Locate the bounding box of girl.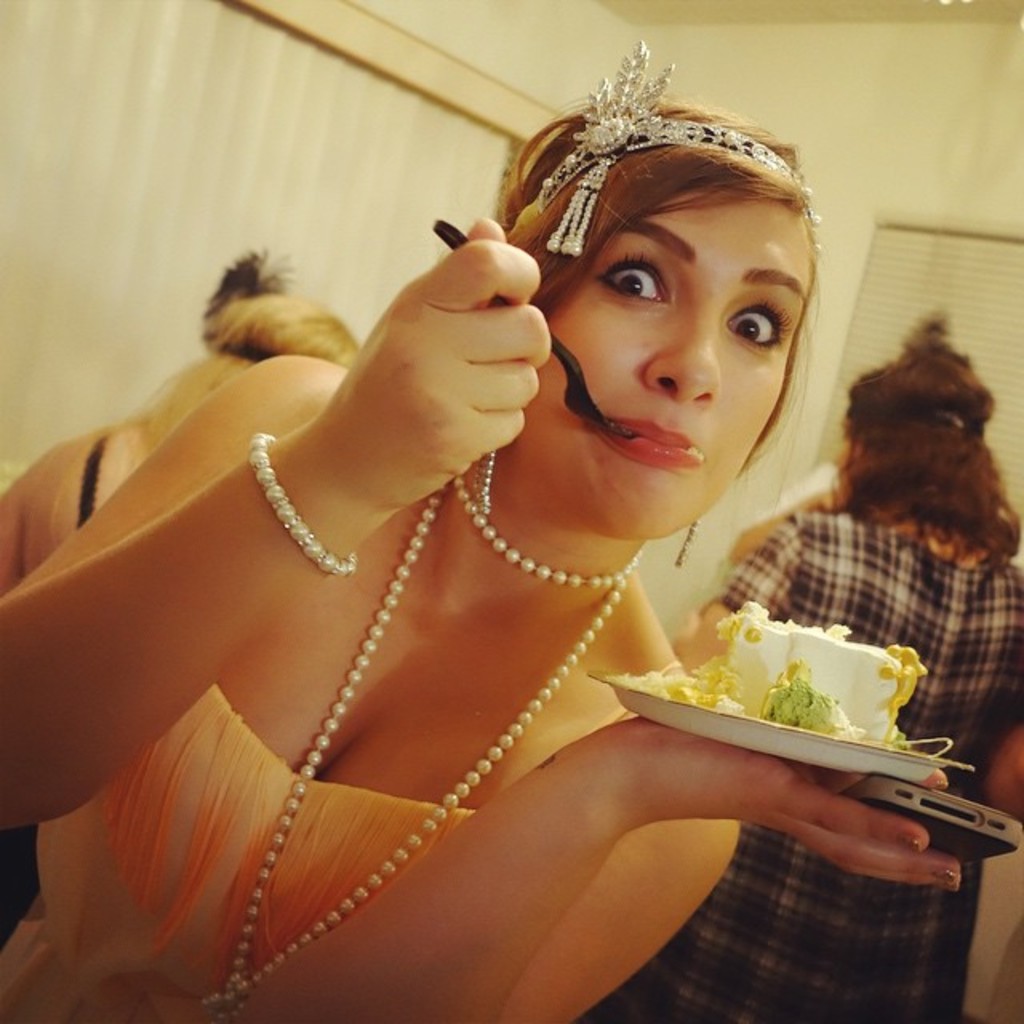
Bounding box: {"x1": 0, "y1": 38, "x2": 958, "y2": 1016}.
